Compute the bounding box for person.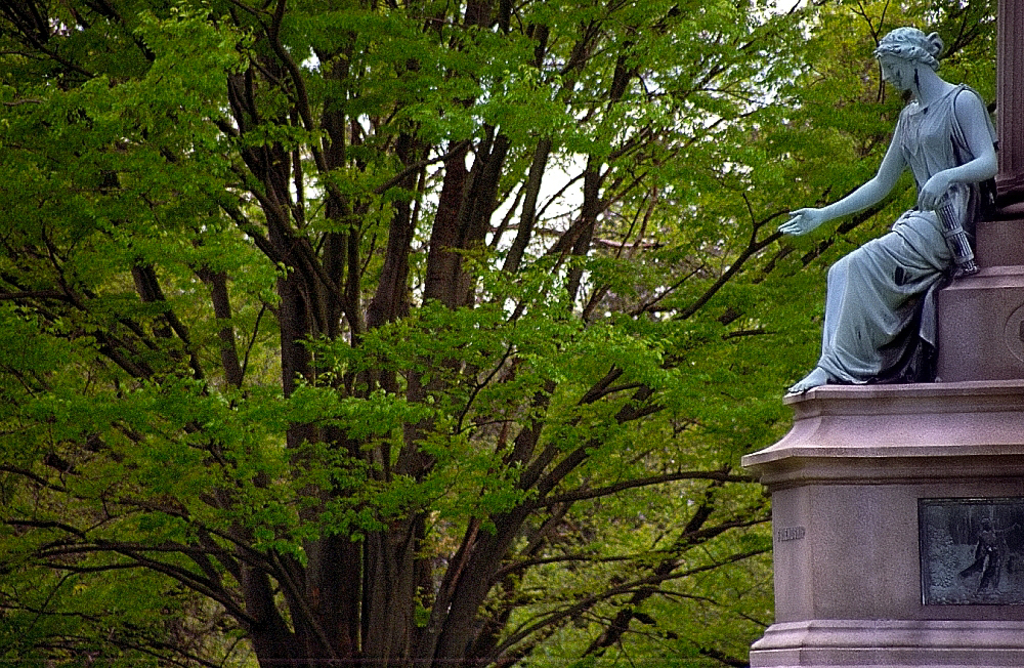
detection(794, 56, 994, 426).
